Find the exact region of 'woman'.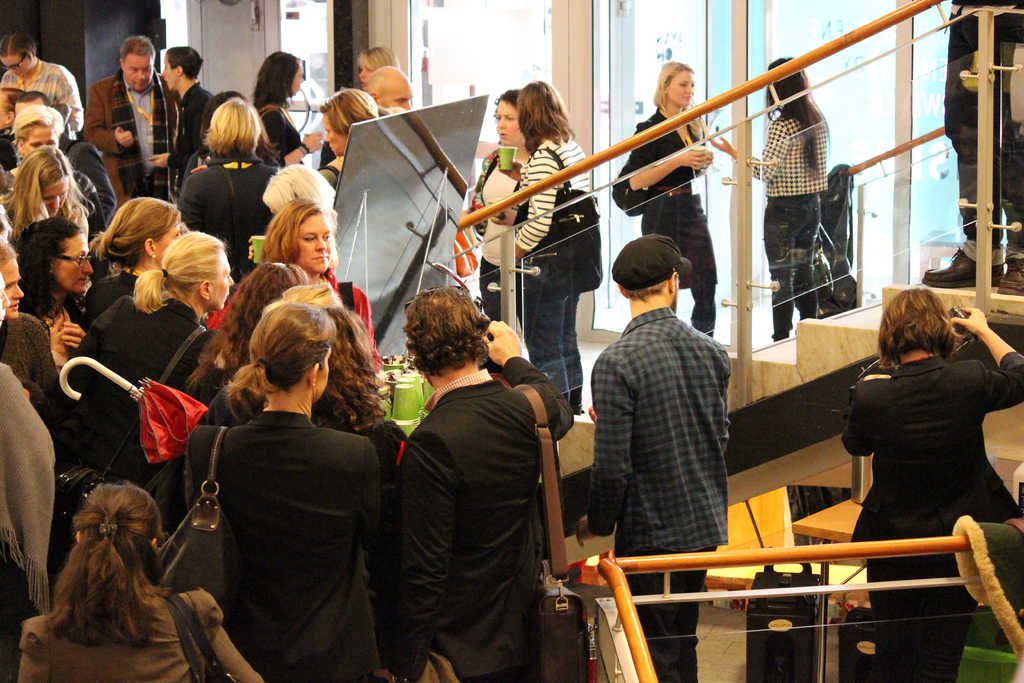
Exact region: {"left": 0, "top": 106, "right": 97, "bottom": 215}.
